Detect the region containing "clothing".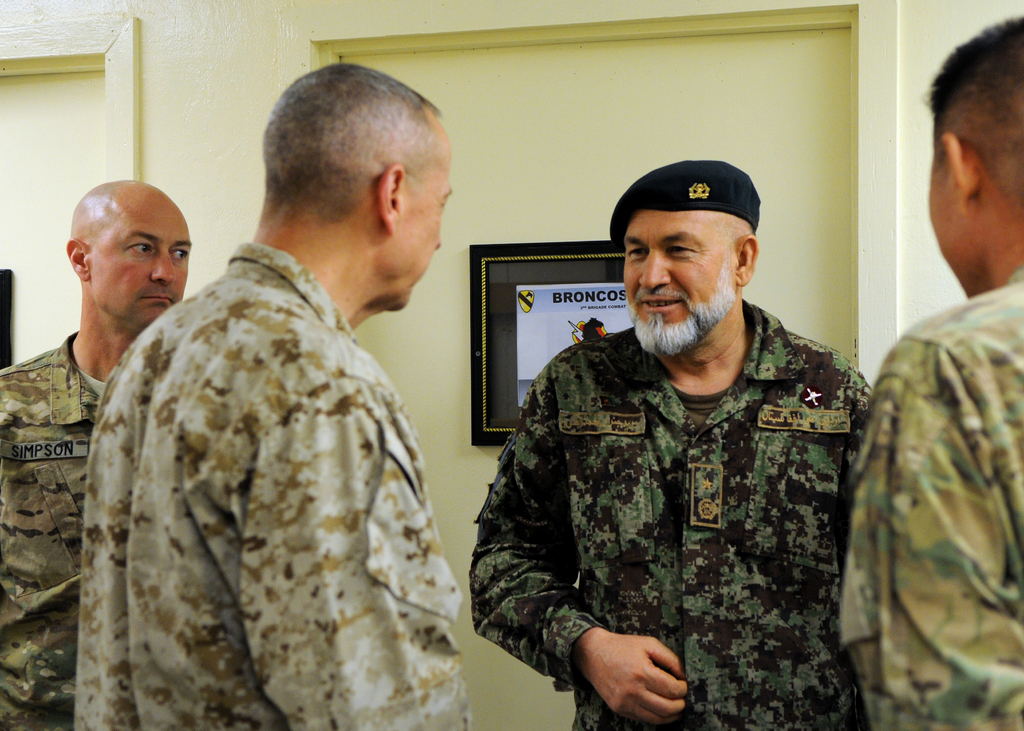
<box>1,337,109,724</box>.
